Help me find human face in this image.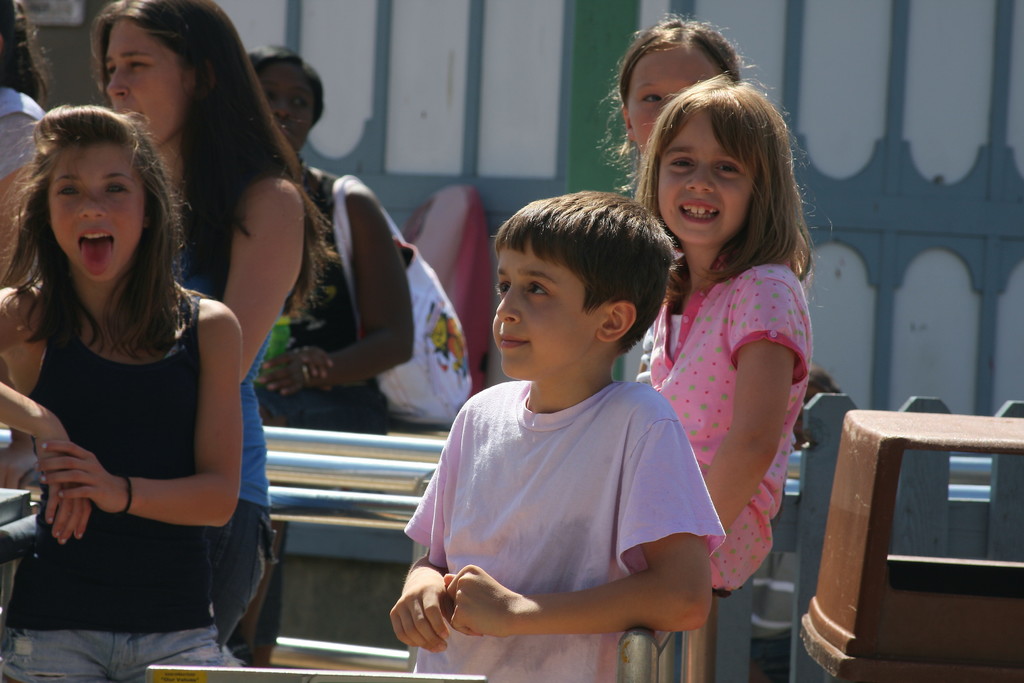
Found it: crop(493, 228, 604, 379).
